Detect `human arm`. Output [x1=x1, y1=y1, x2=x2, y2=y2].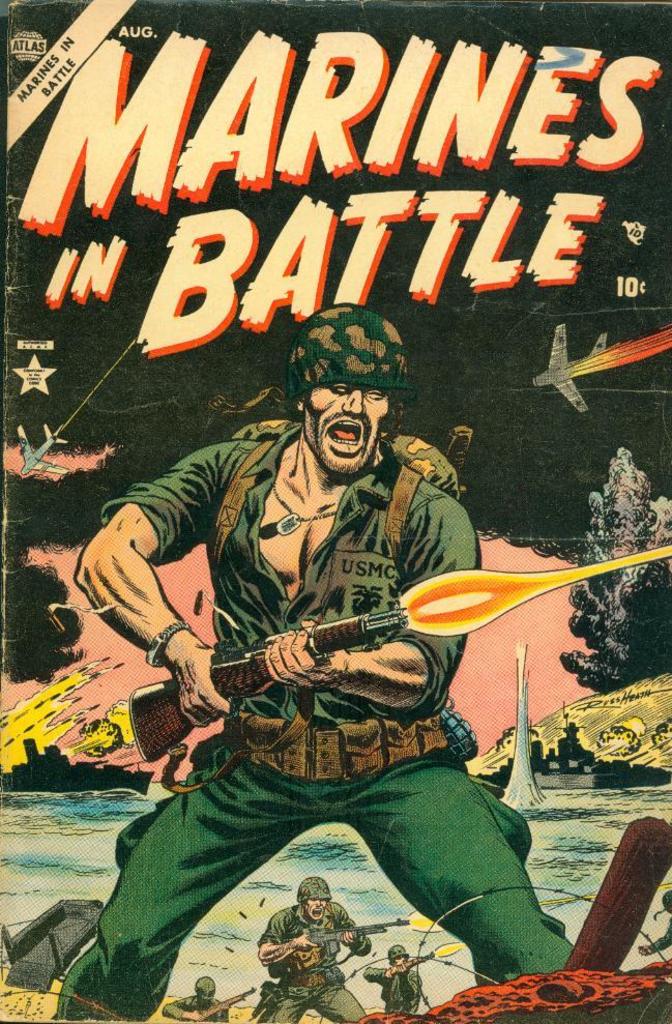
[x1=258, y1=480, x2=484, y2=705].
